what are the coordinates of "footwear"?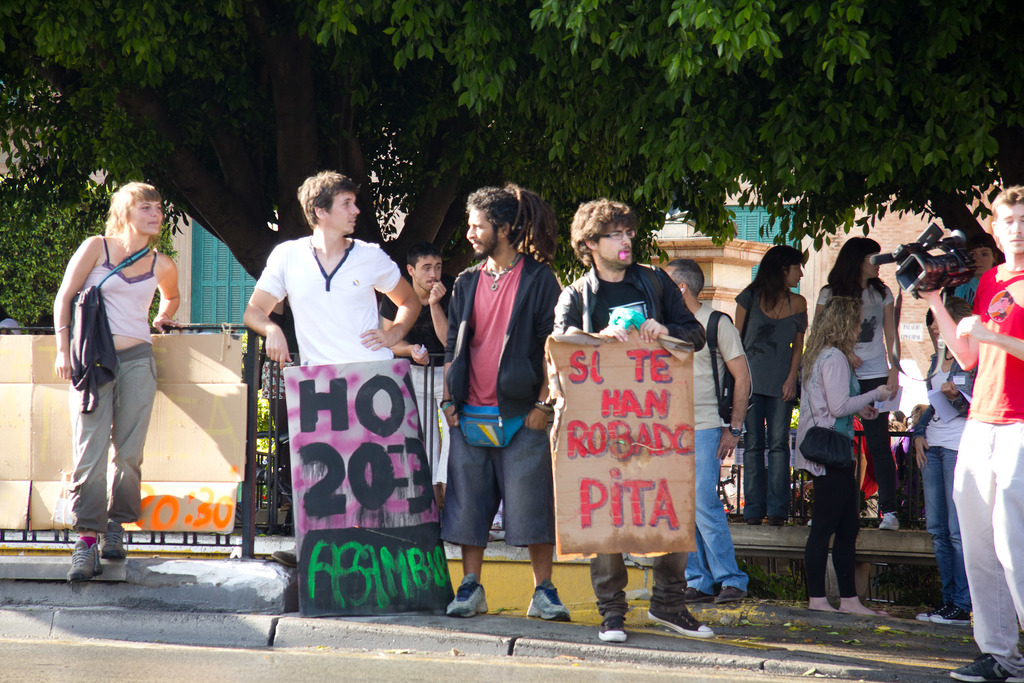
445/572/490/616.
